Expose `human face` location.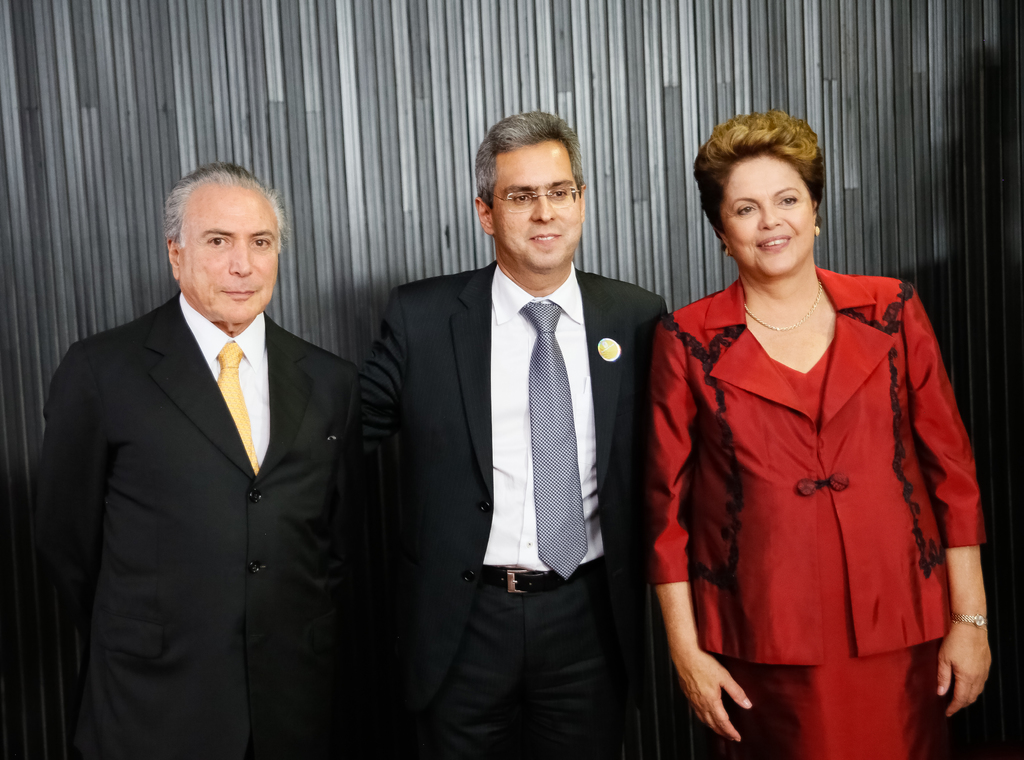
Exposed at (left=486, top=143, right=582, bottom=274).
